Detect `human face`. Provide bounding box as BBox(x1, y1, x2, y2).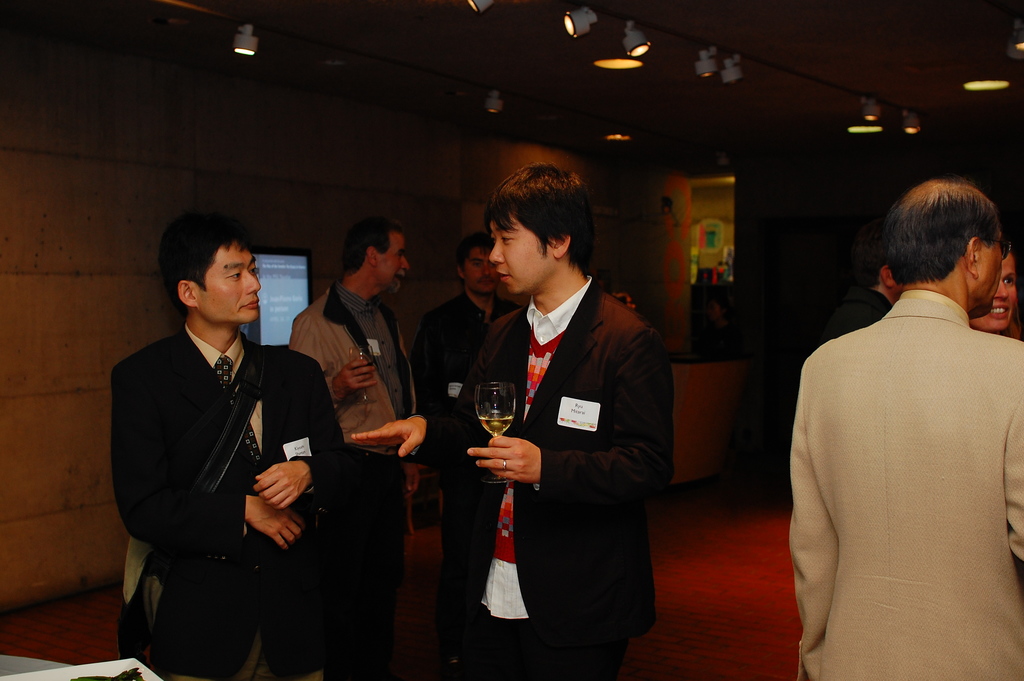
BBox(966, 254, 1018, 331).
